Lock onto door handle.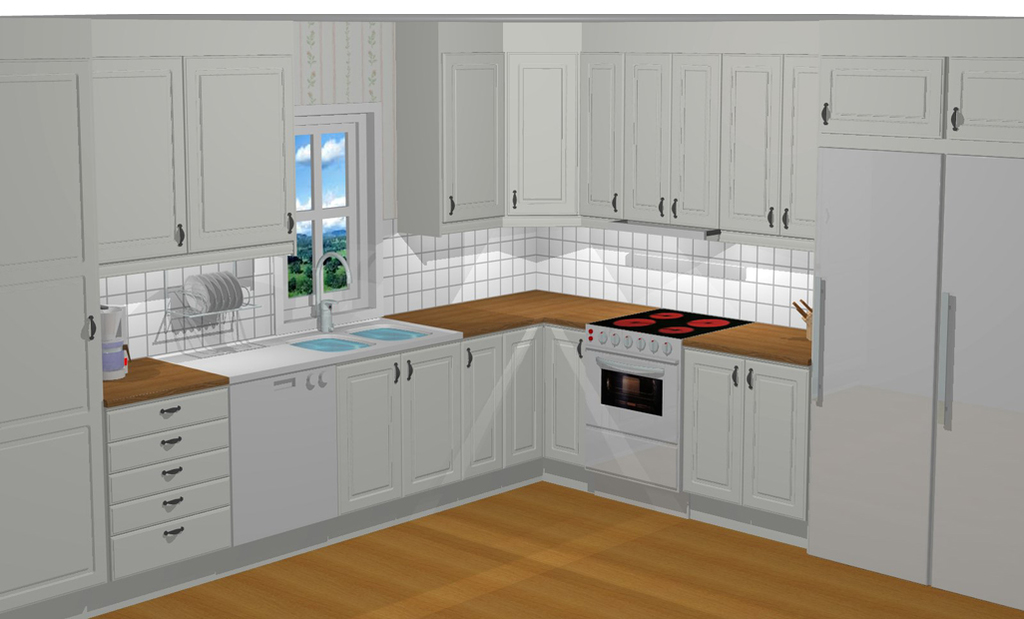
Locked: [left=393, top=360, right=403, bottom=385].
